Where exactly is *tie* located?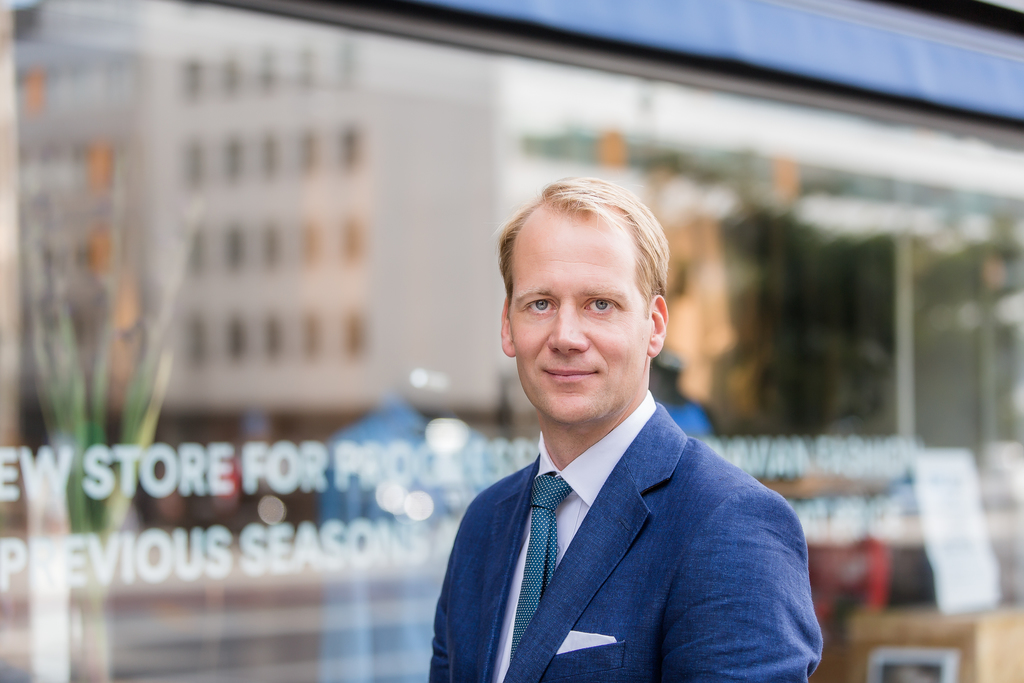
Its bounding box is 513:472:572:656.
